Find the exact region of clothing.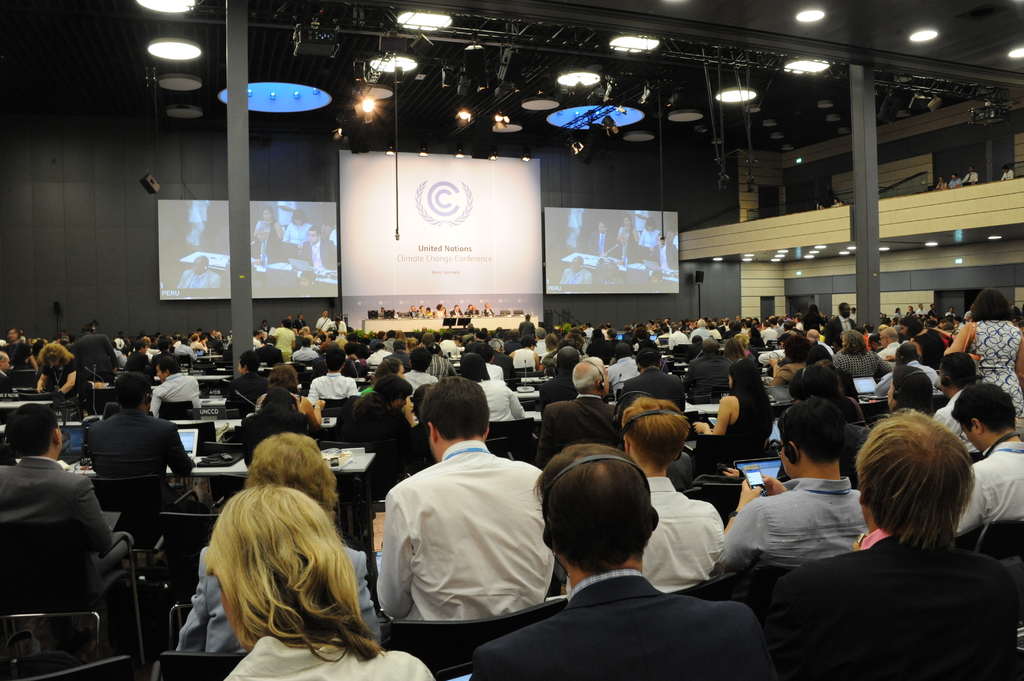
Exact region: select_region(586, 227, 612, 256).
